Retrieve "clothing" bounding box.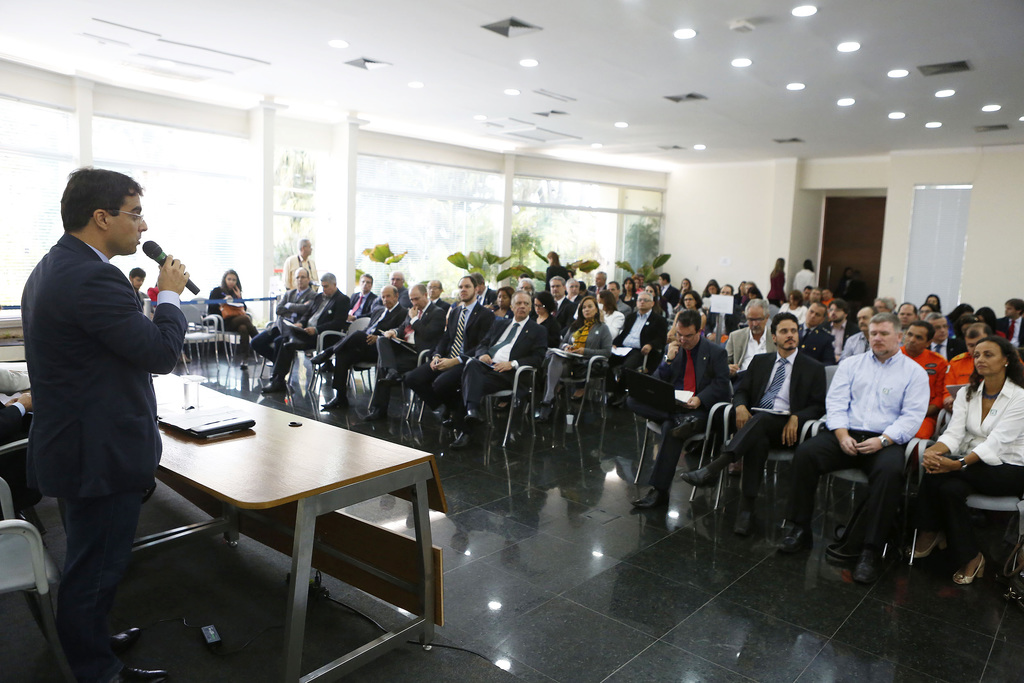
Bounding box: 429:298:455:314.
